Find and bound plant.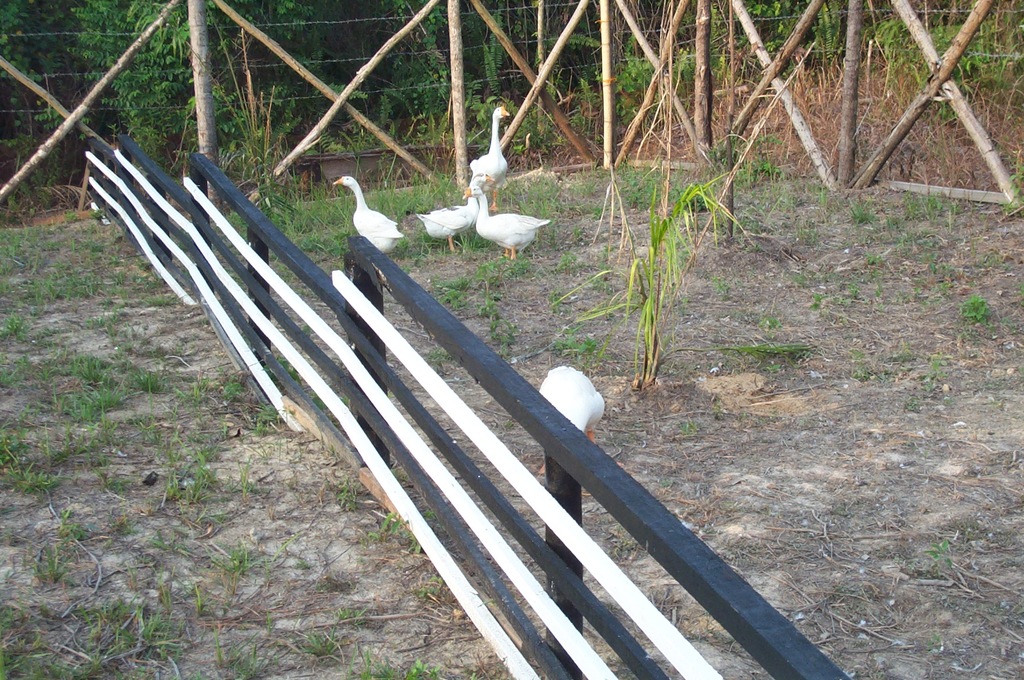
Bound: region(539, 319, 600, 360).
